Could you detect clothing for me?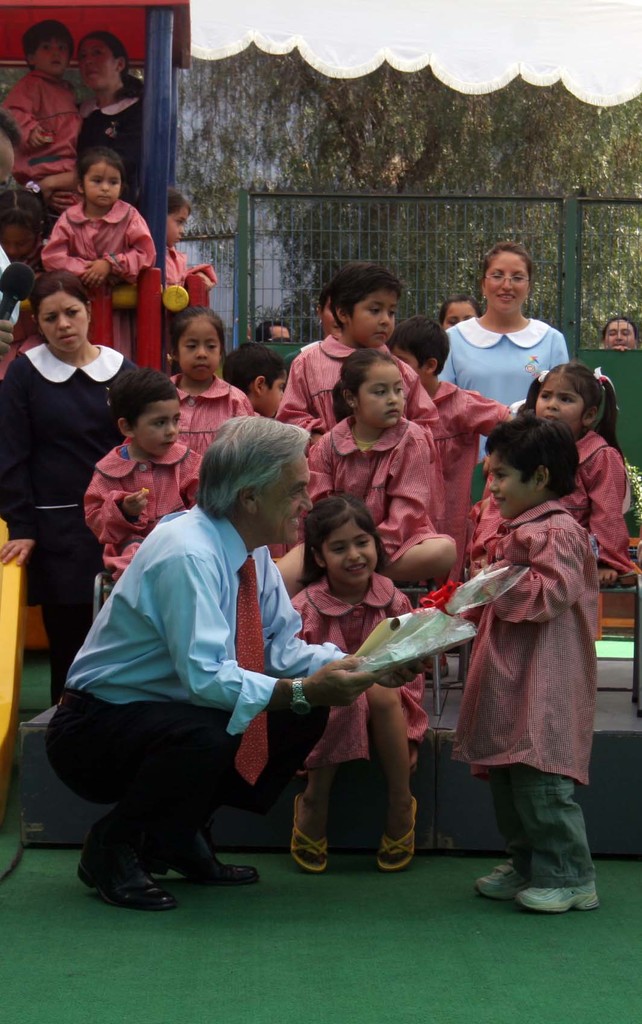
Detection result: <region>37, 188, 156, 281</region>.
